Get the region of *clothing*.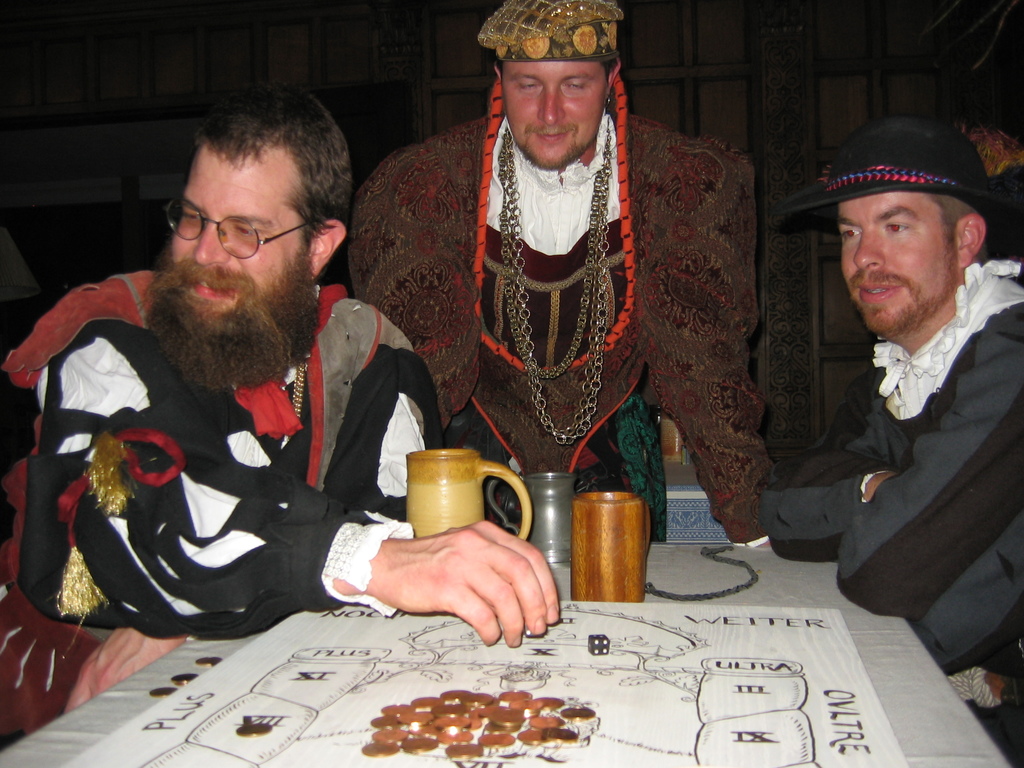
crop(356, 42, 778, 584).
